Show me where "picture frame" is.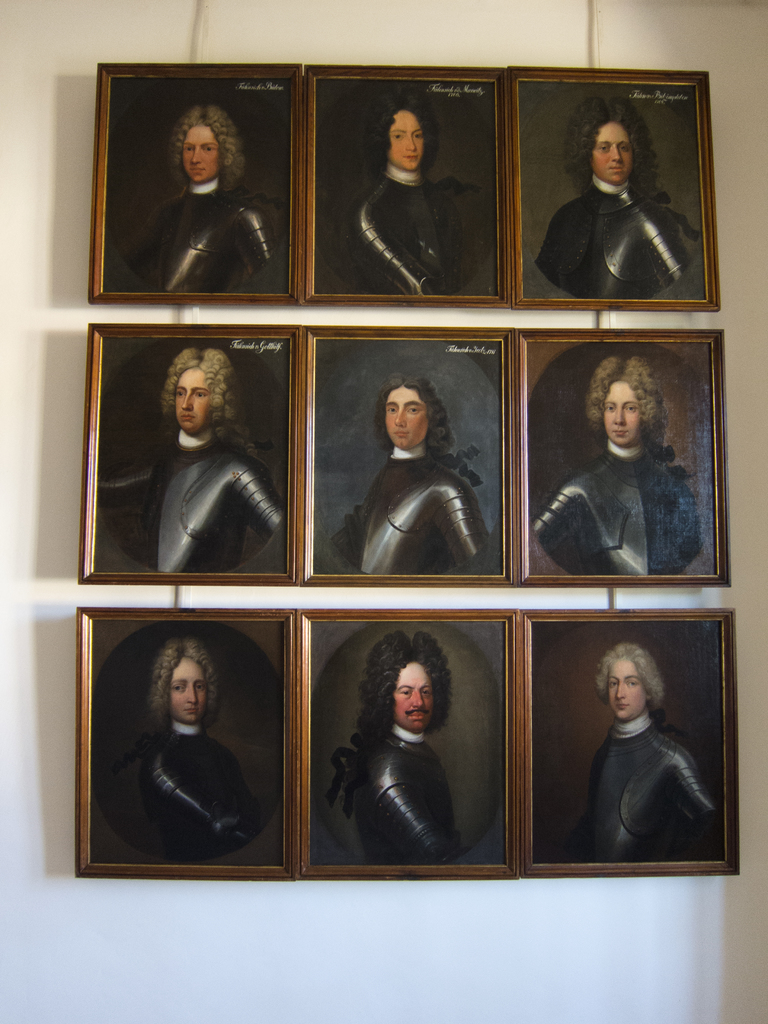
"picture frame" is at (49,573,314,884).
